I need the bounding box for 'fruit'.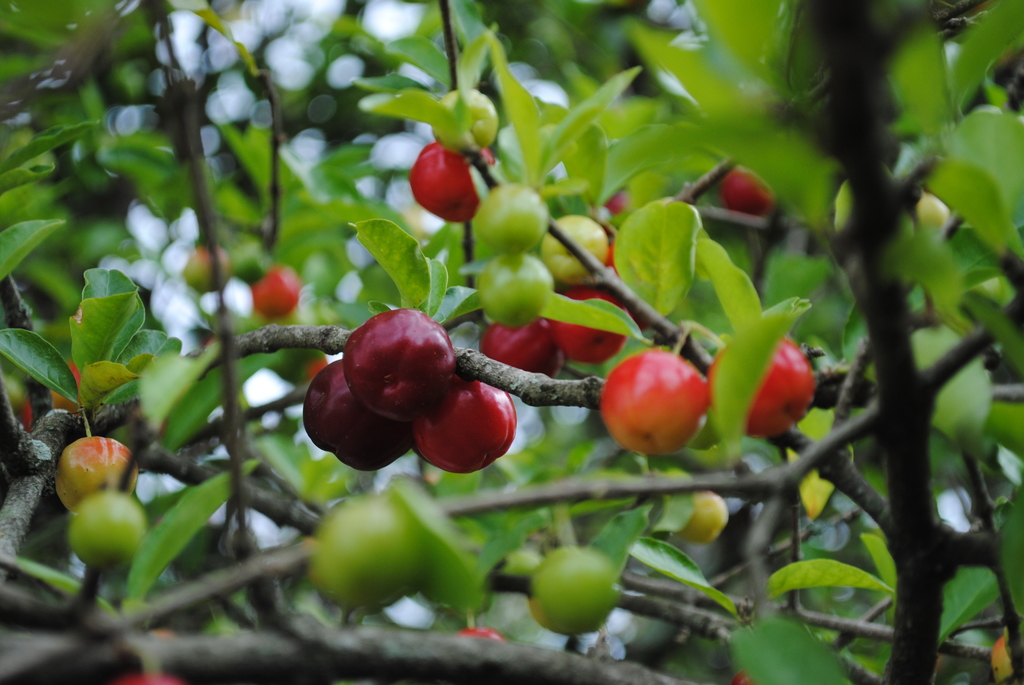
Here it is: box=[304, 358, 412, 472].
